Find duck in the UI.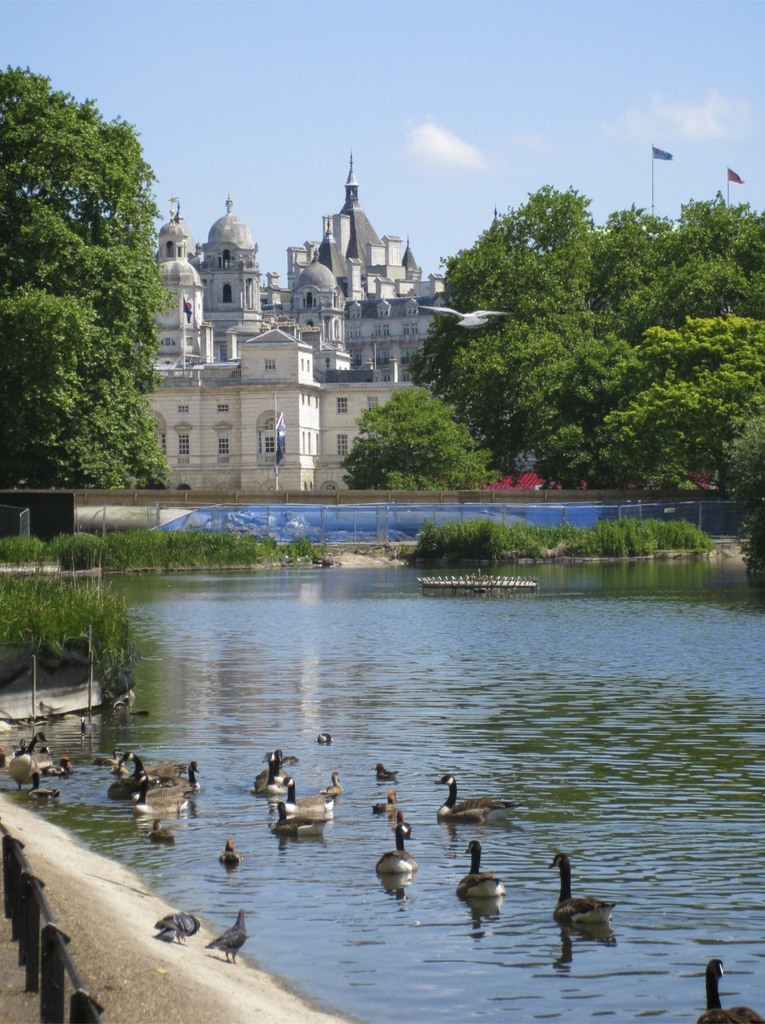
UI element at detection(539, 854, 624, 931).
